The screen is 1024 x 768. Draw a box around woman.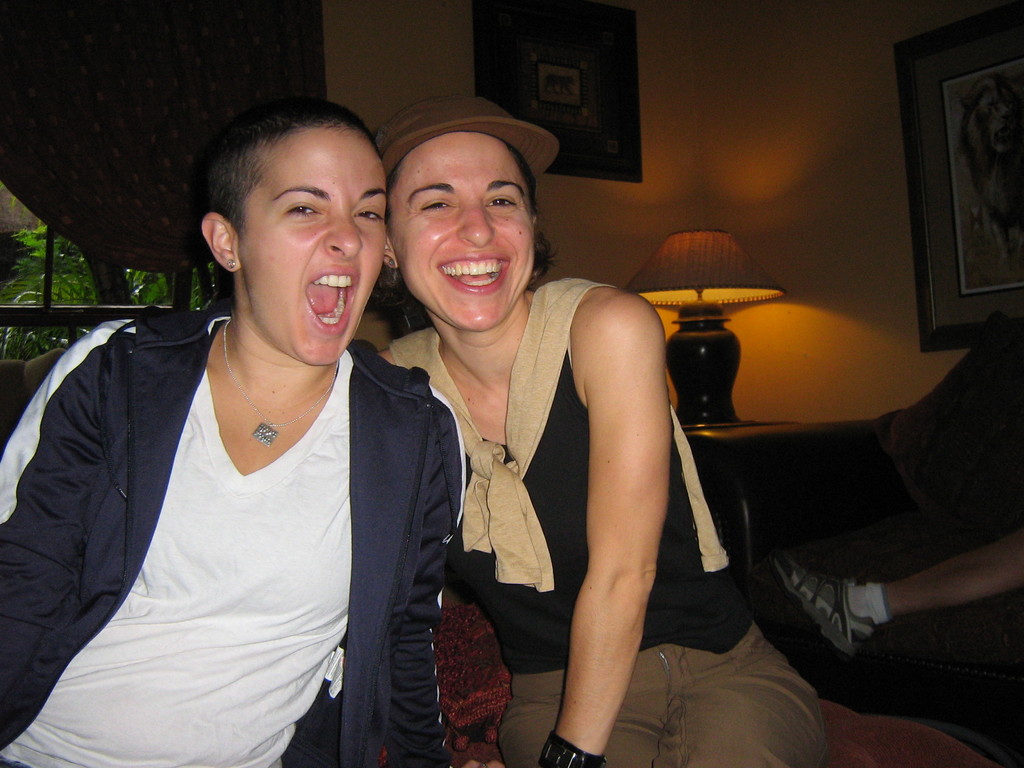
x1=361, y1=93, x2=829, y2=767.
